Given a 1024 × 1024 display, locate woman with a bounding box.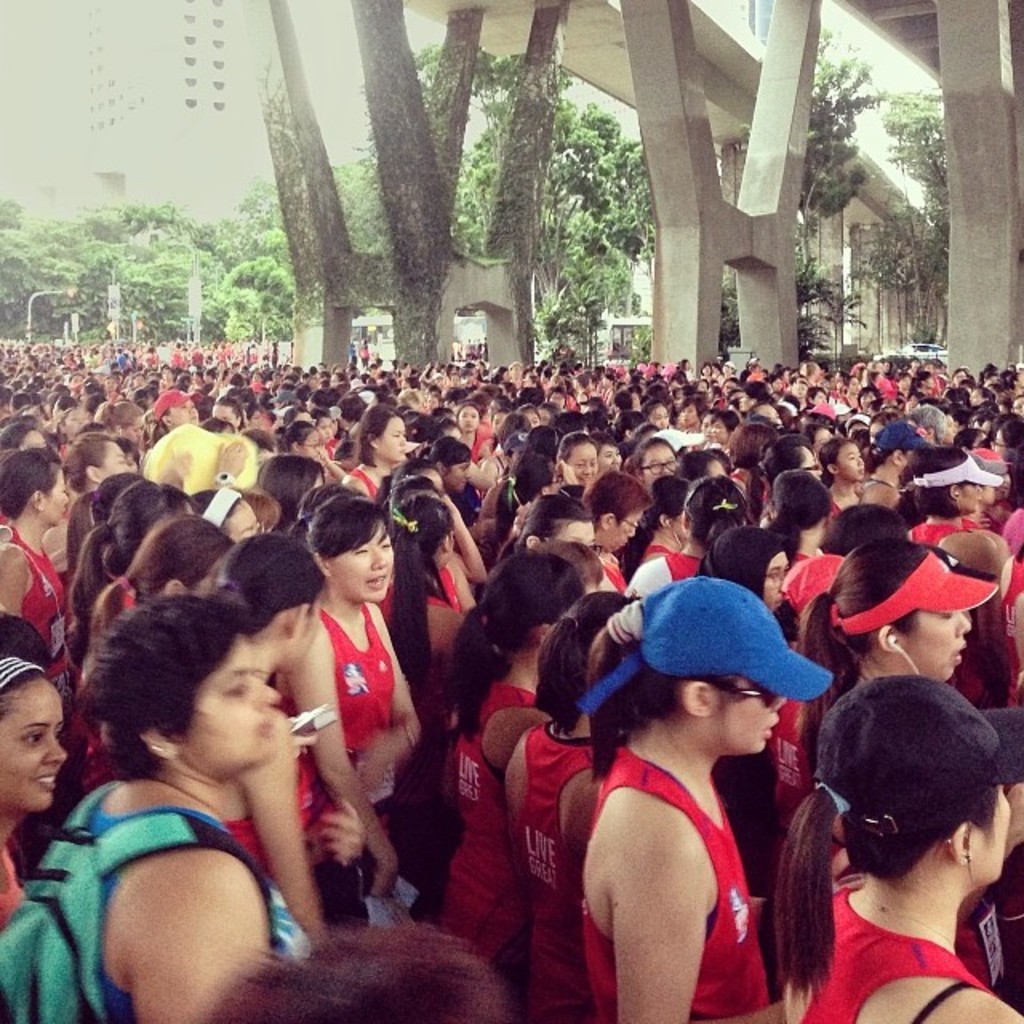
Located: [149, 392, 202, 445].
